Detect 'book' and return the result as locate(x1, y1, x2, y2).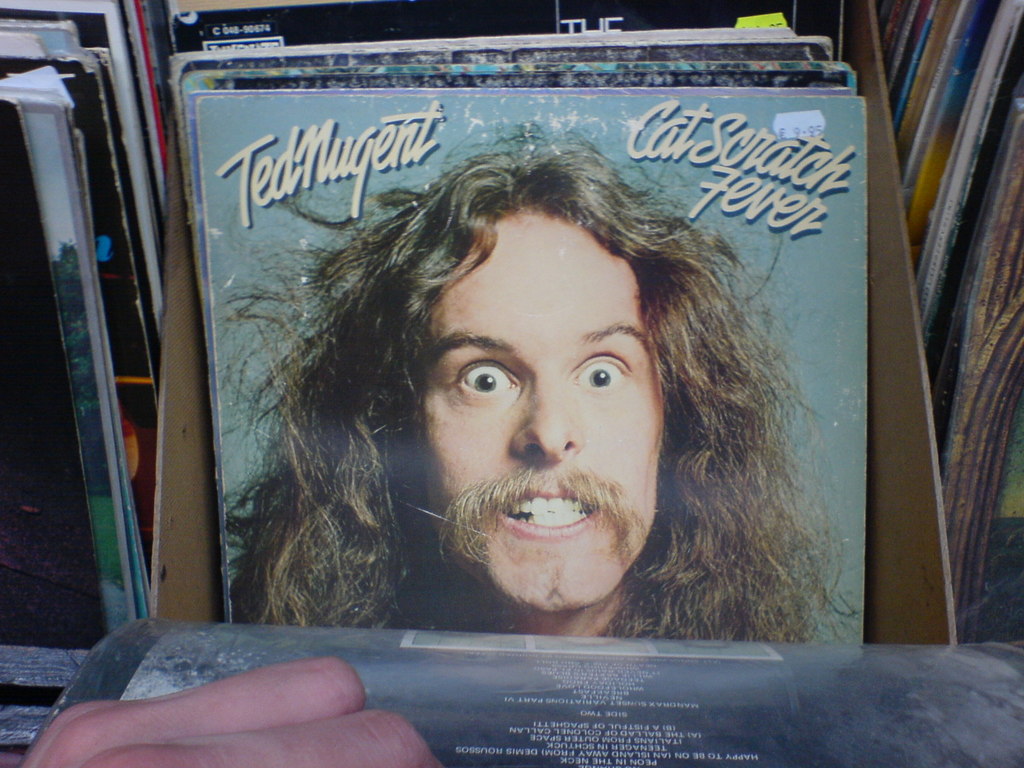
locate(193, 92, 866, 641).
